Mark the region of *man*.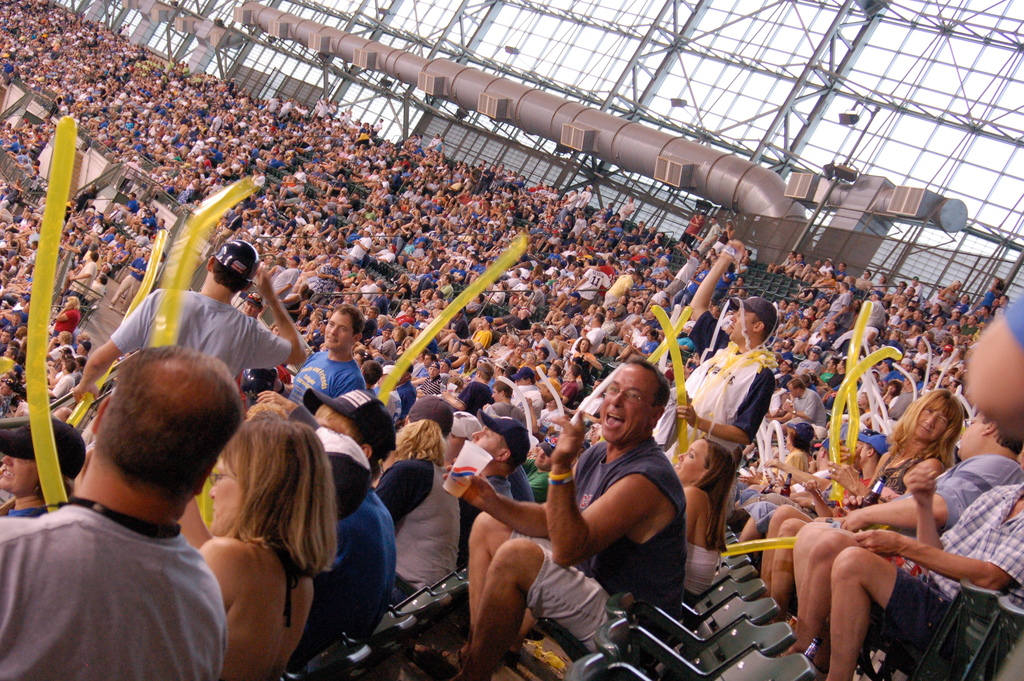
Region: 560/191/579/219.
